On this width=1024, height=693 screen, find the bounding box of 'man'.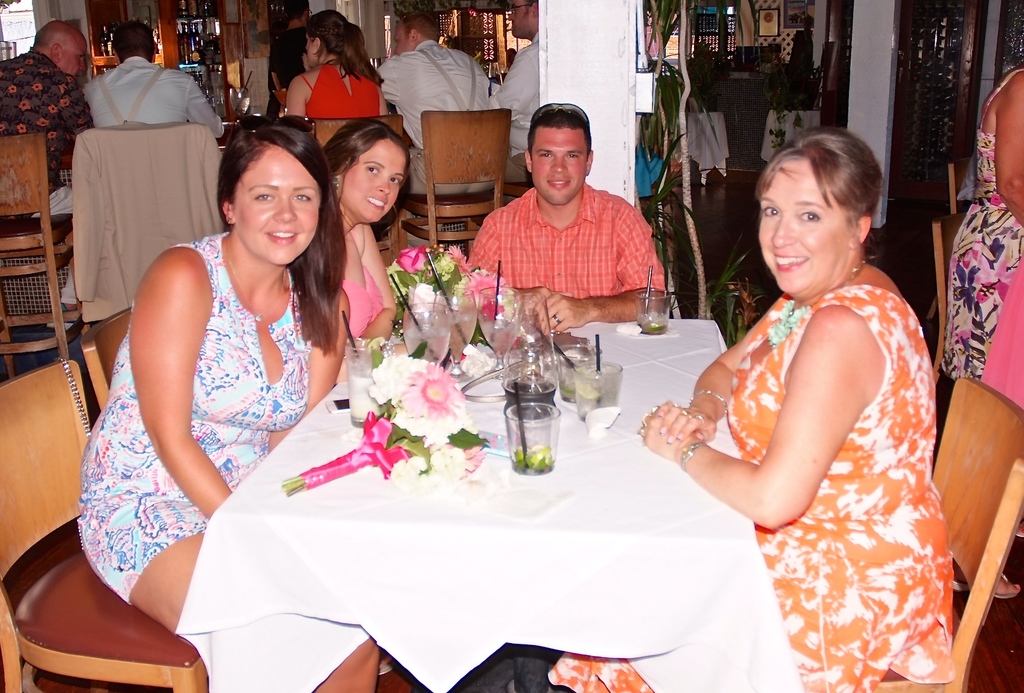
Bounding box: x1=372, y1=12, x2=499, y2=250.
